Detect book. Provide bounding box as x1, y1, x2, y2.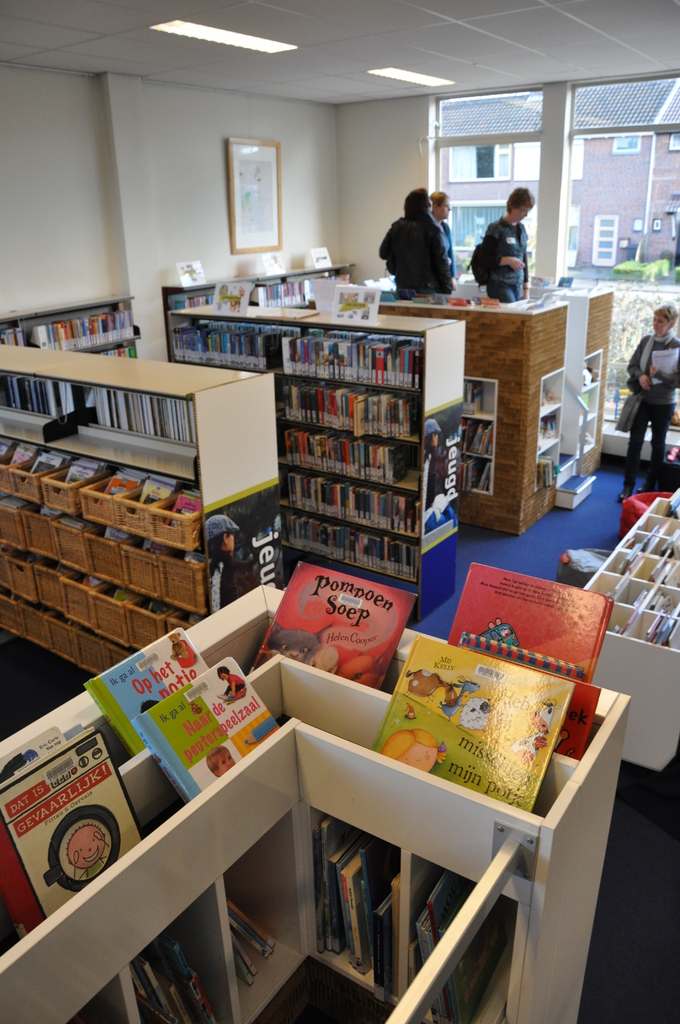
462, 648, 605, 764.
